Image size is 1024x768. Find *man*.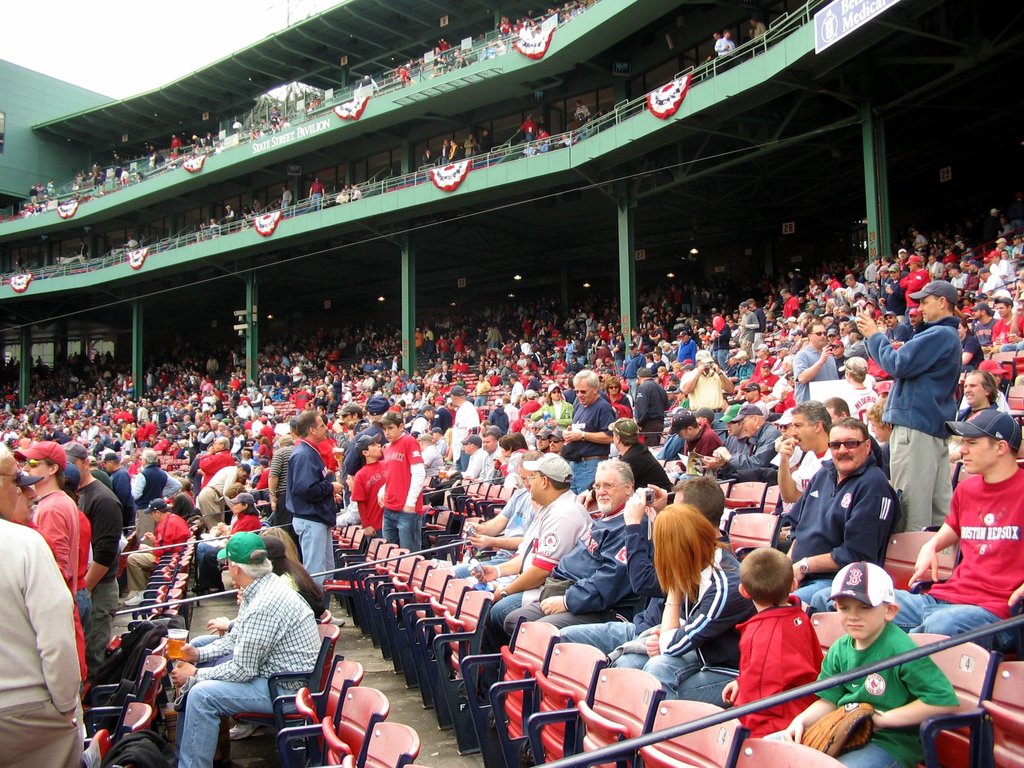
l=280, t=183, r=295, b=212.
